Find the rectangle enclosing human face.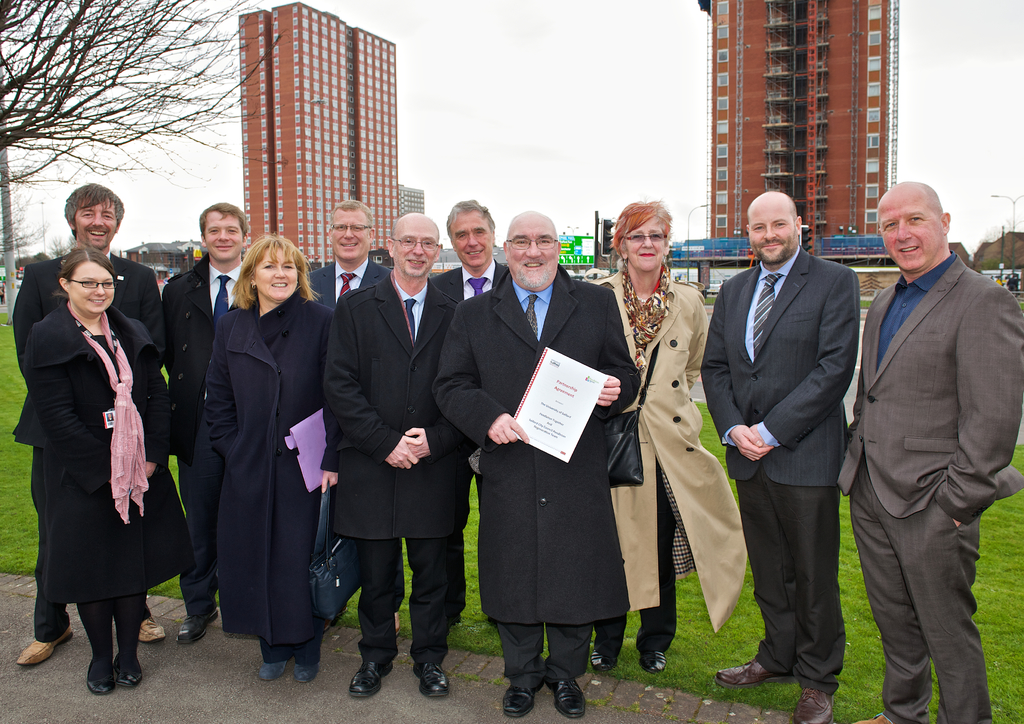
748, 198, 797, 262.
